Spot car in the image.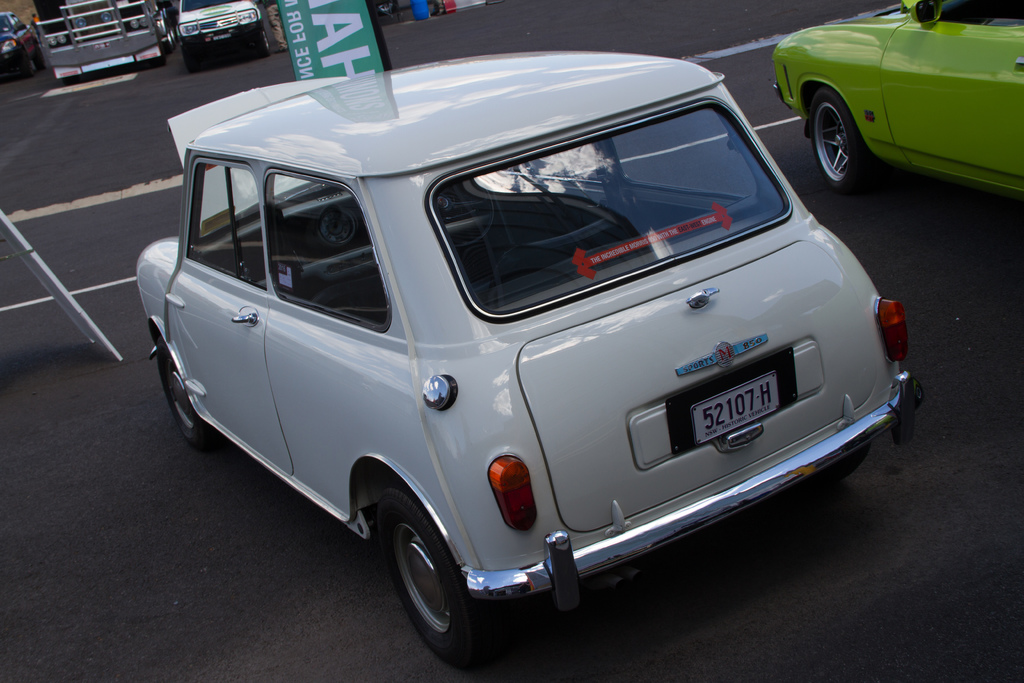
car found at pyautogui.locateOnScreen(140, 52, 925, 671).
